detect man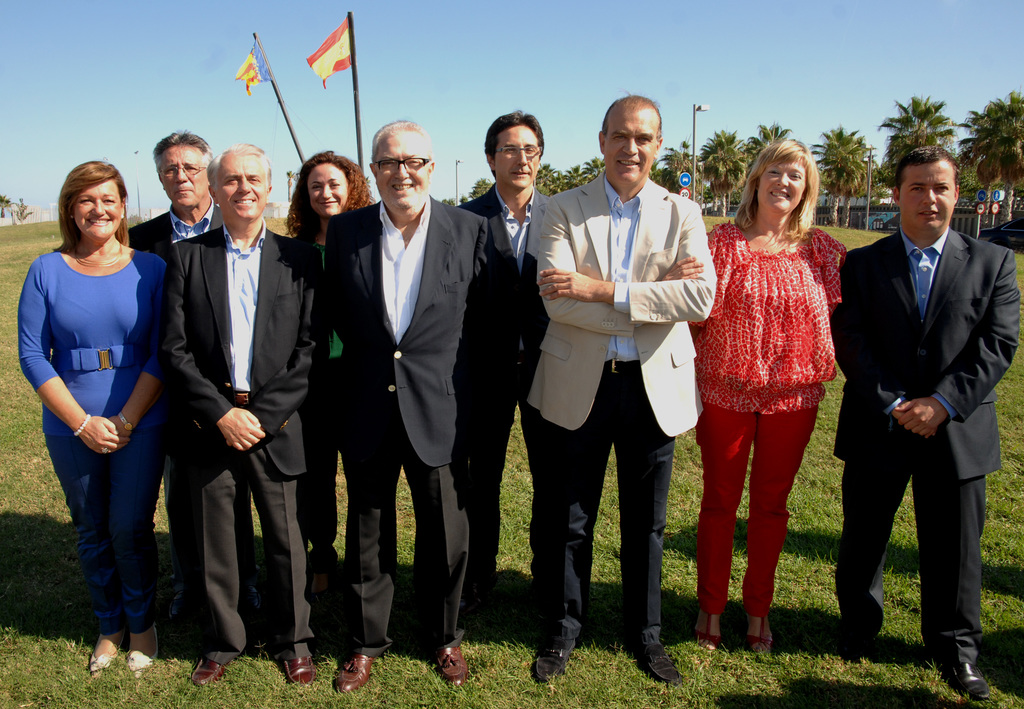
(x1=132, y1=131, x2=271, y2=619)
